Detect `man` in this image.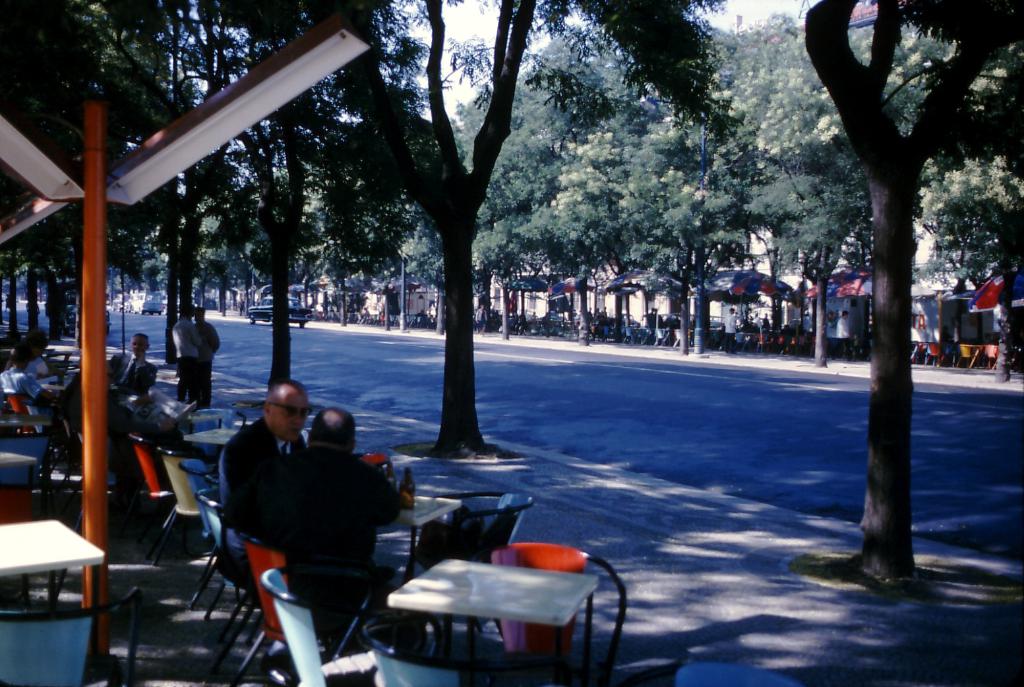
Detection: bbox=(102, 332, 158, 398).
